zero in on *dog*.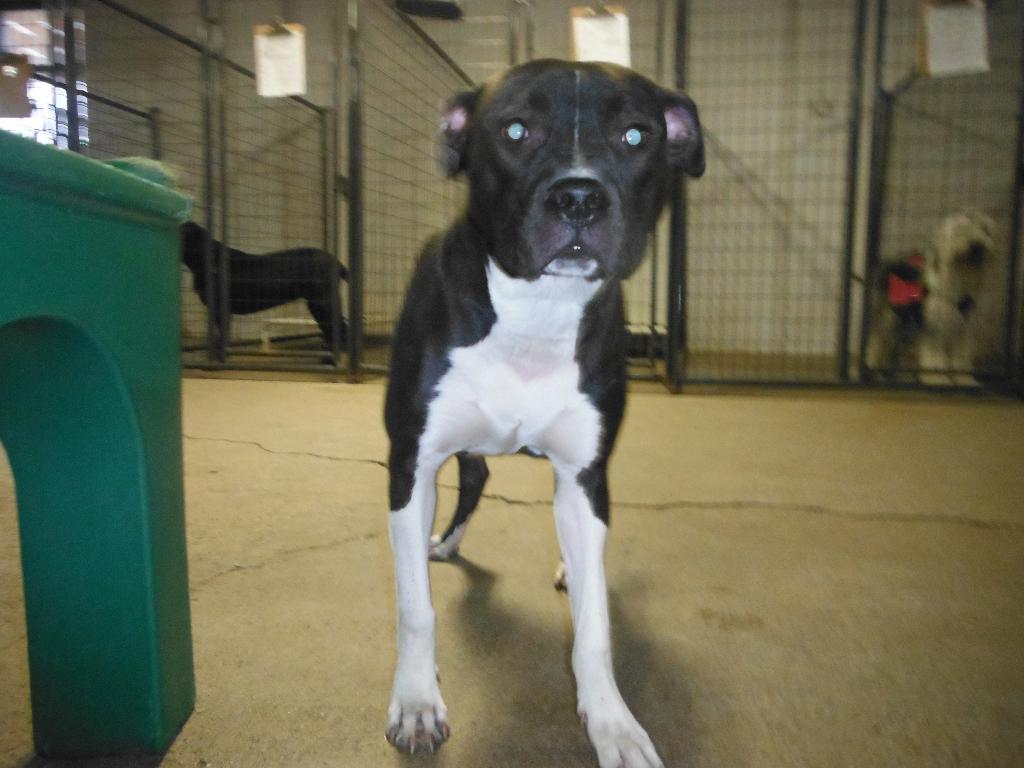
Zeroed in: 174 223 353 367.
